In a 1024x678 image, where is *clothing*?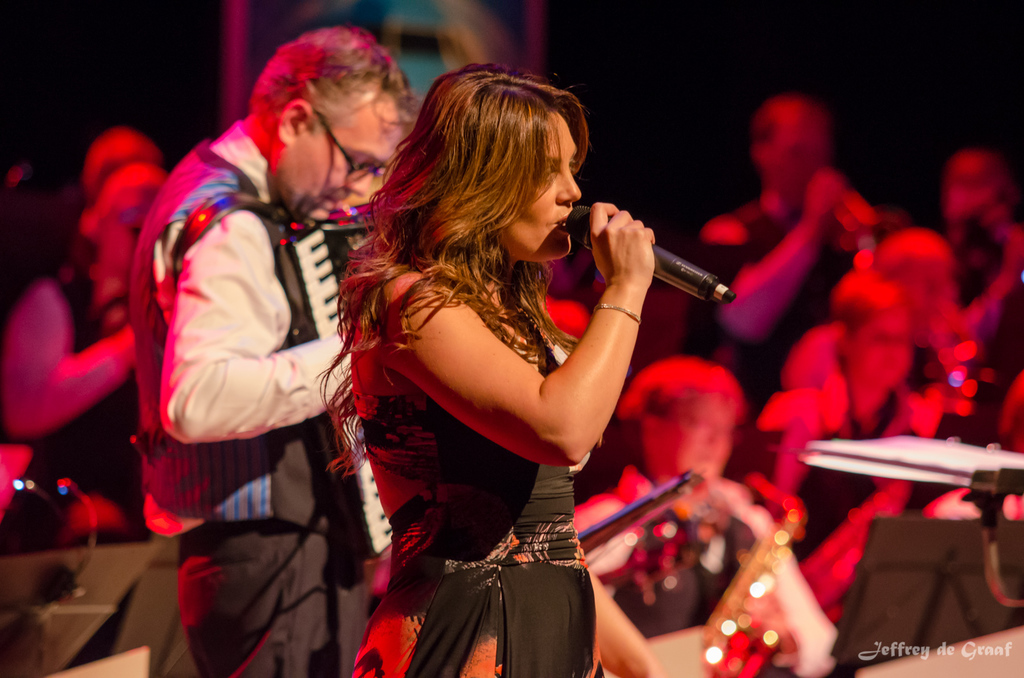
box=[348, 237, 602, 677].
